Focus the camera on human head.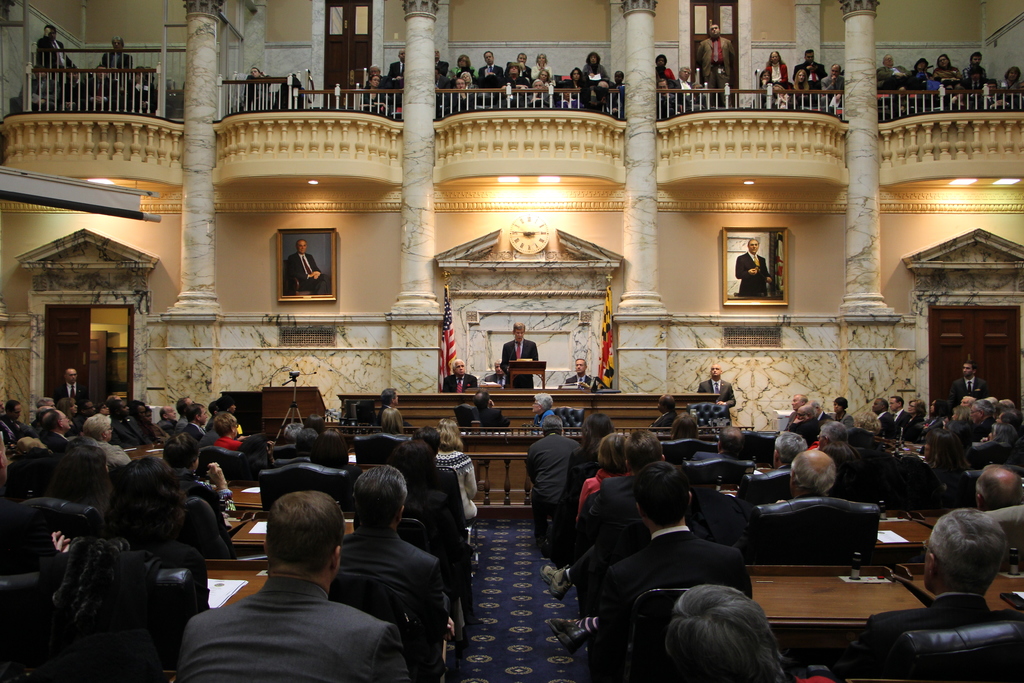
Focus region: region(573, 358, 589, 374).
